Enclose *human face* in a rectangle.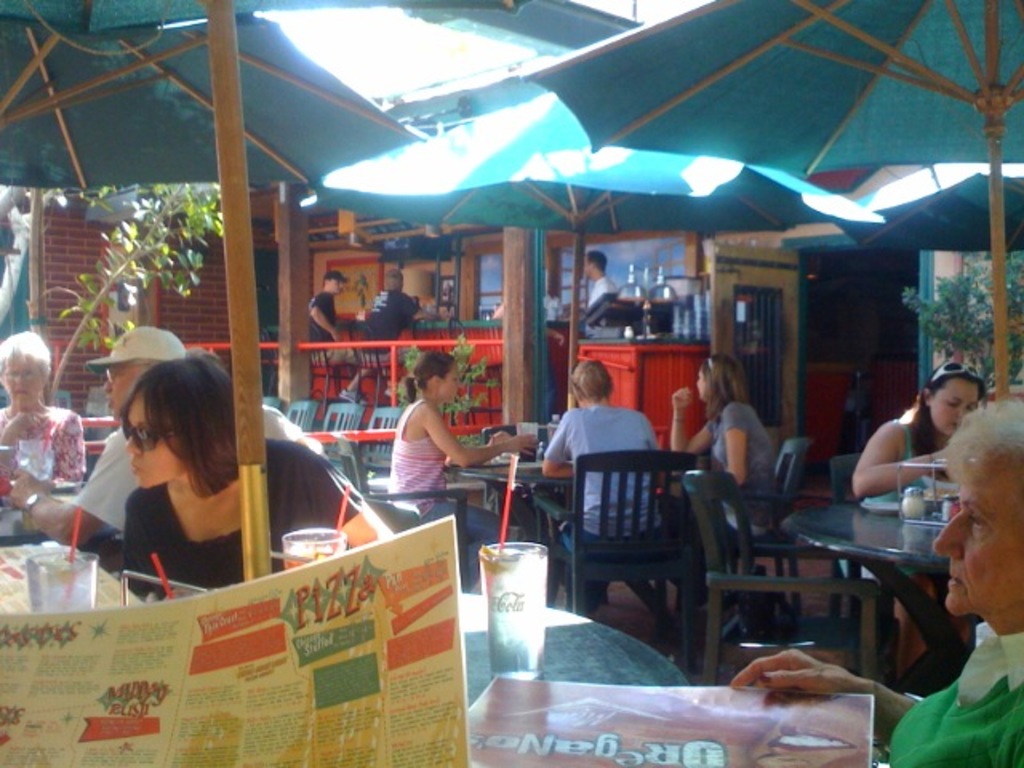
l=331, t=280, r=342, b=290.
